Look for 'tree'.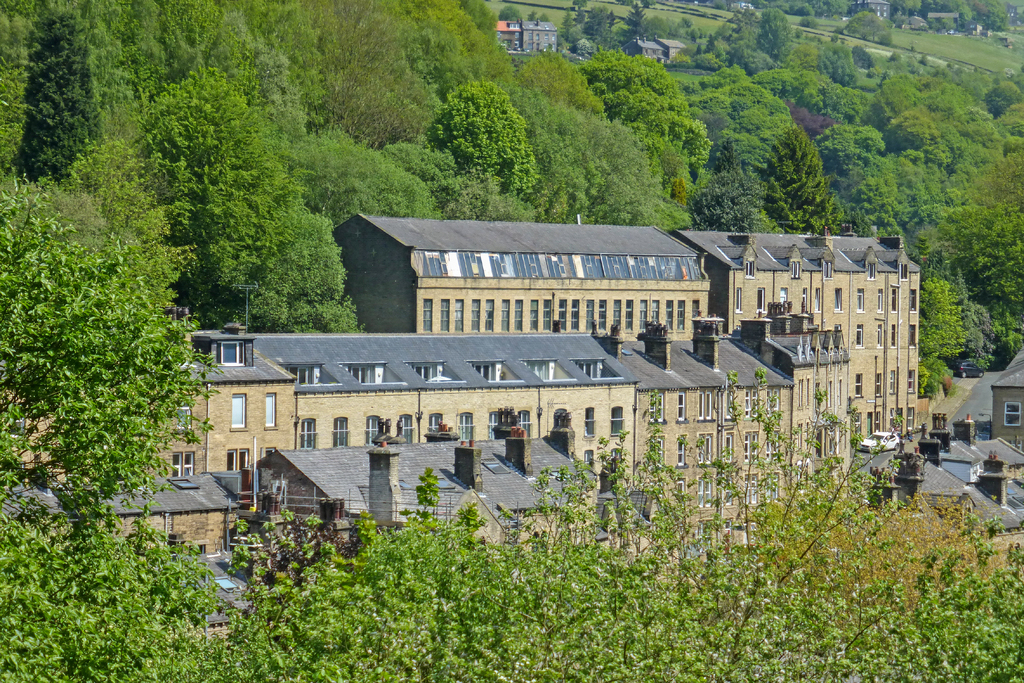
Found: {"x1": 0, "y1": 181, "x2": 204, "y2": 679}.
